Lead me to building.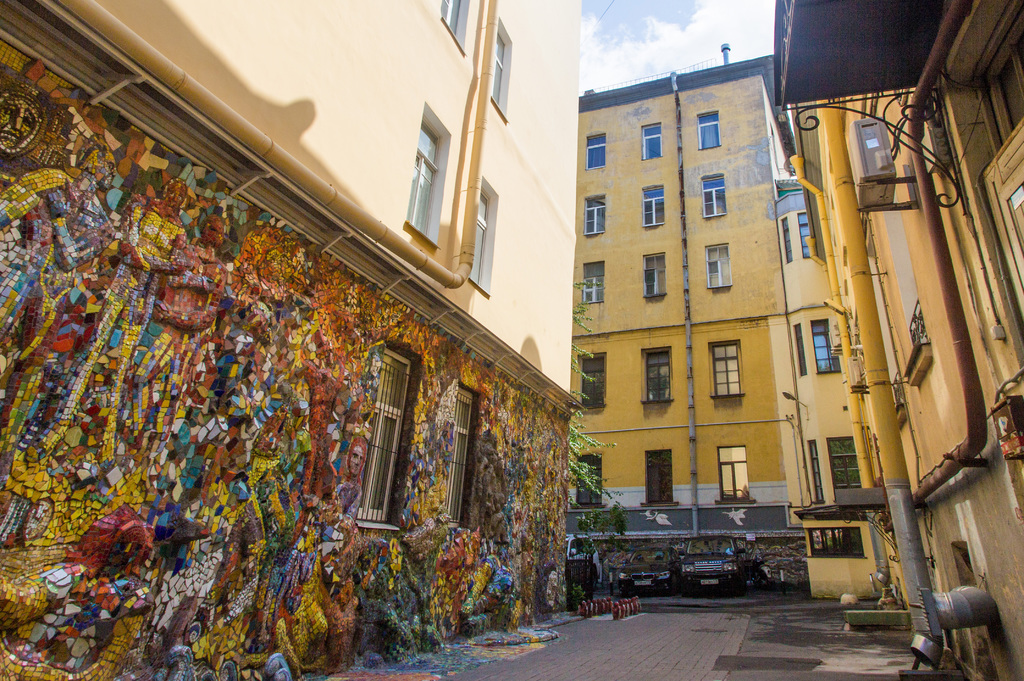
Lead to pyautogui.locateOnScreen(0, 0, 575, 680).
